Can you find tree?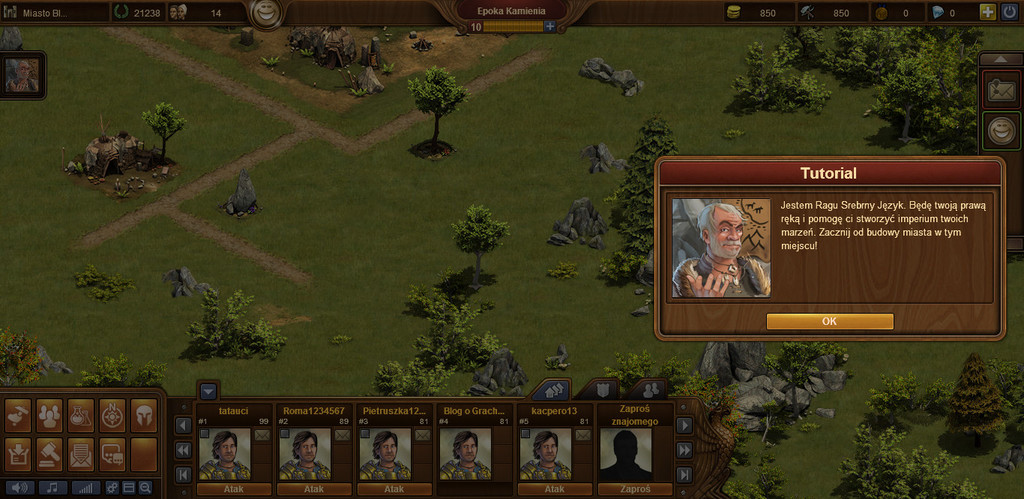
Yes, bounding box: bbox=[867, 56, 943, 138].
